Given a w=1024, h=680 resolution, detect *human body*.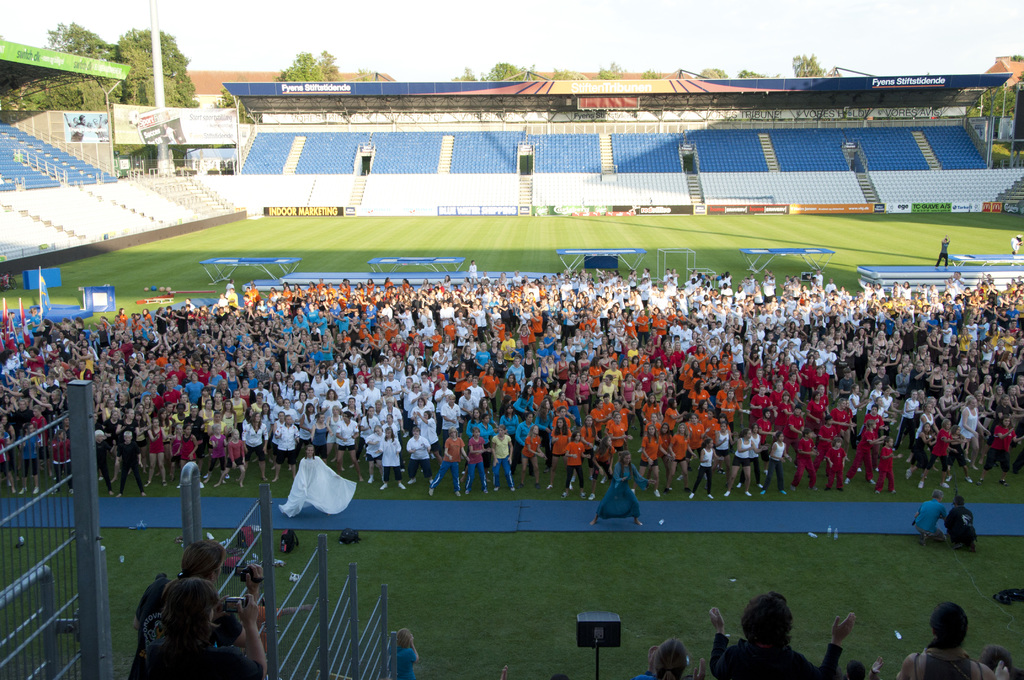
detection(611, 275, 620, 281).
